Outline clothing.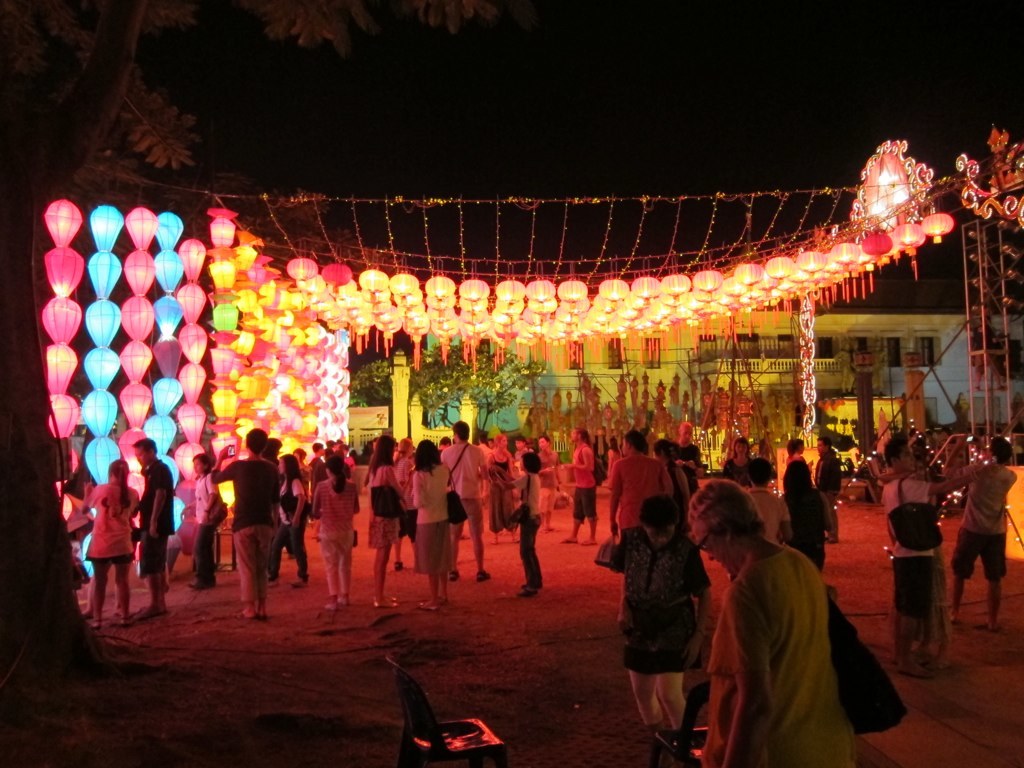
Outline: bbox=(148, 451, 177, 594).
